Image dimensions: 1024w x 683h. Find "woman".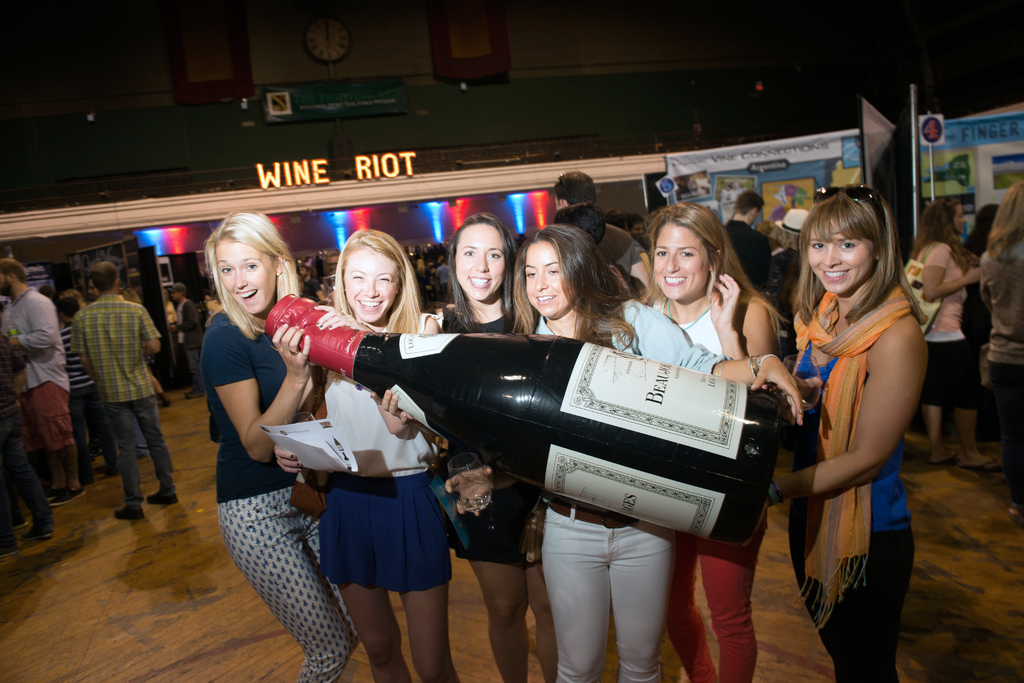
region(635, 202, 792, 682).
